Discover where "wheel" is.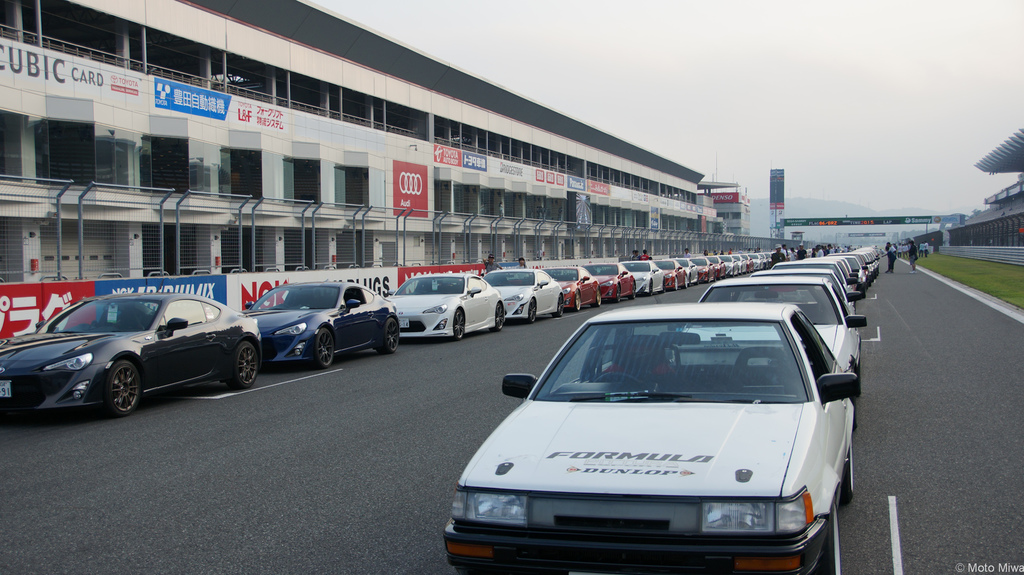
Discovered at 77,358,140,409.
